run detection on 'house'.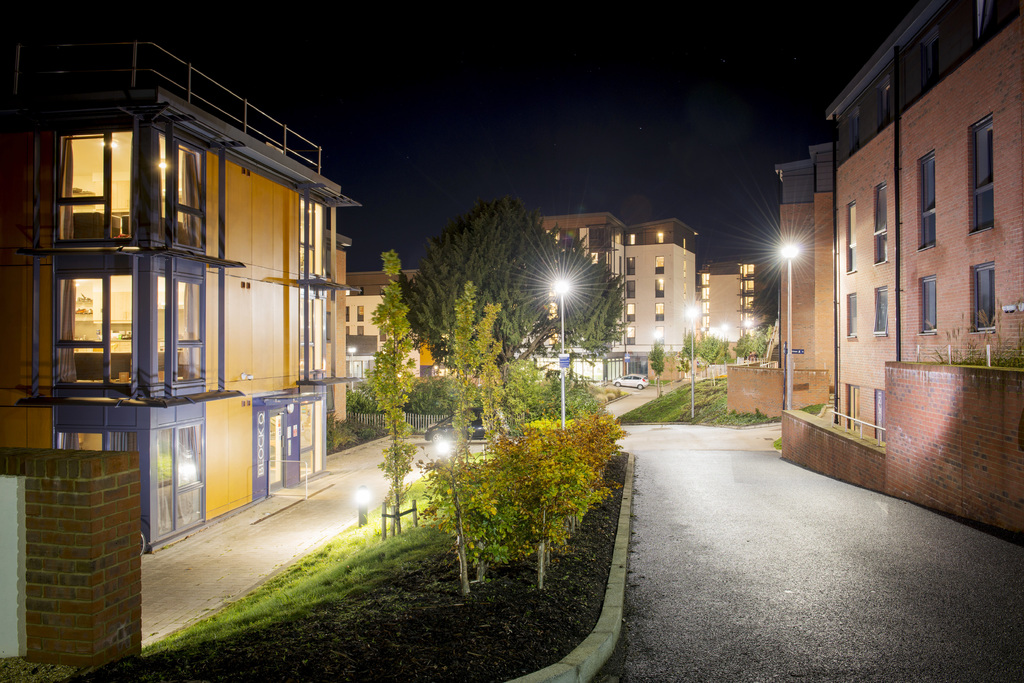
Result: [8,40,340,542].
